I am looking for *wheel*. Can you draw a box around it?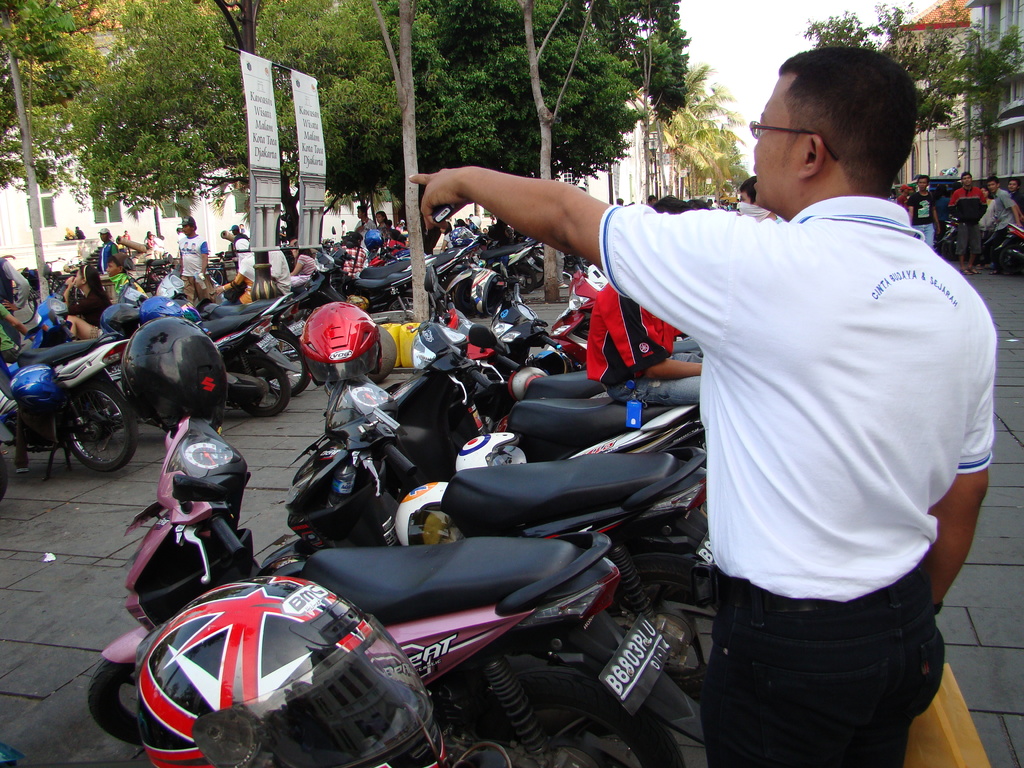
Sure, the bounding box is <region>508, 263, 538, 298</region>.
